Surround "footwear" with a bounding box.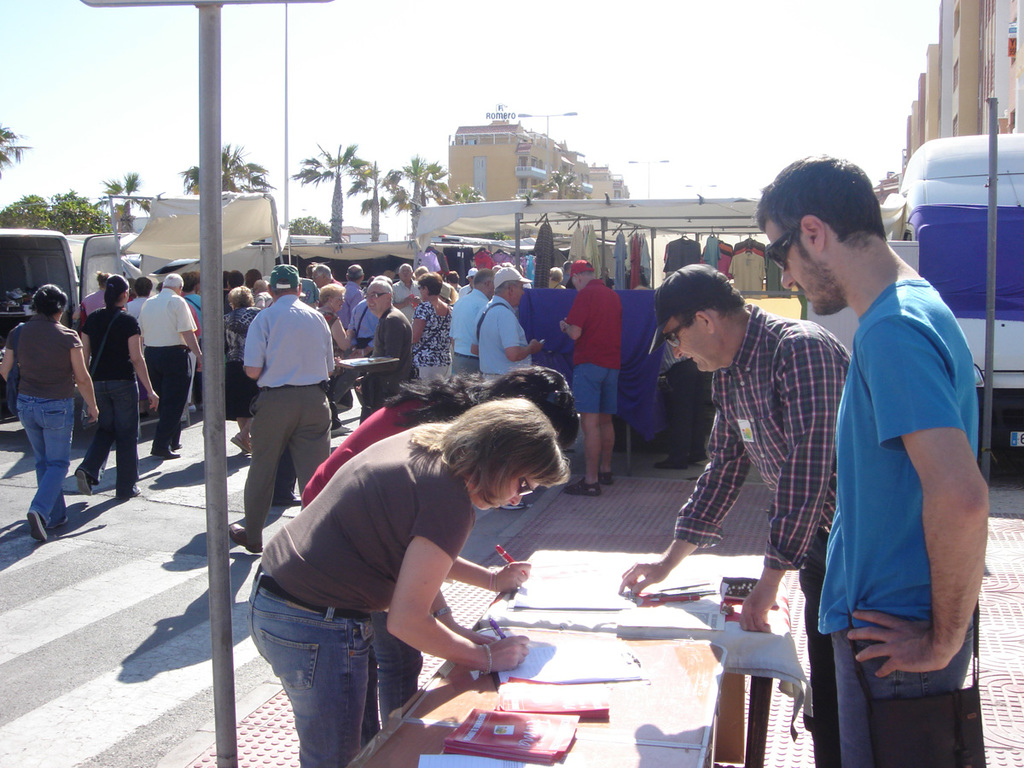
<box>74,465,93,496</box>.
